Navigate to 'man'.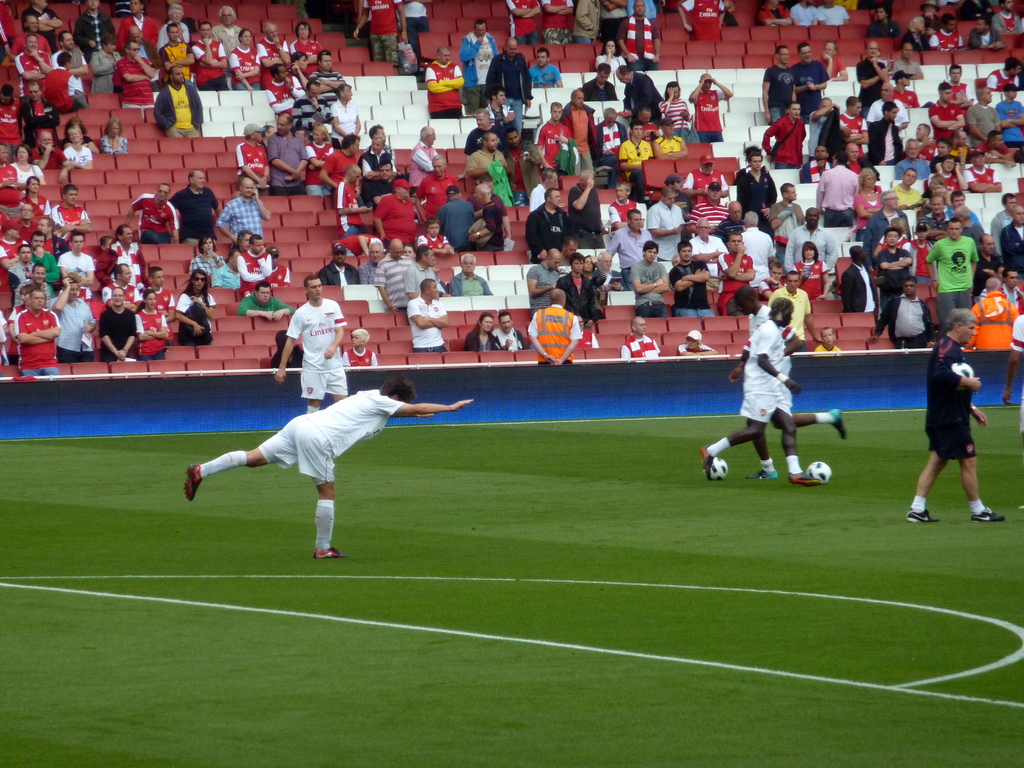
Navigation target: [567, 166, 602, 247].
